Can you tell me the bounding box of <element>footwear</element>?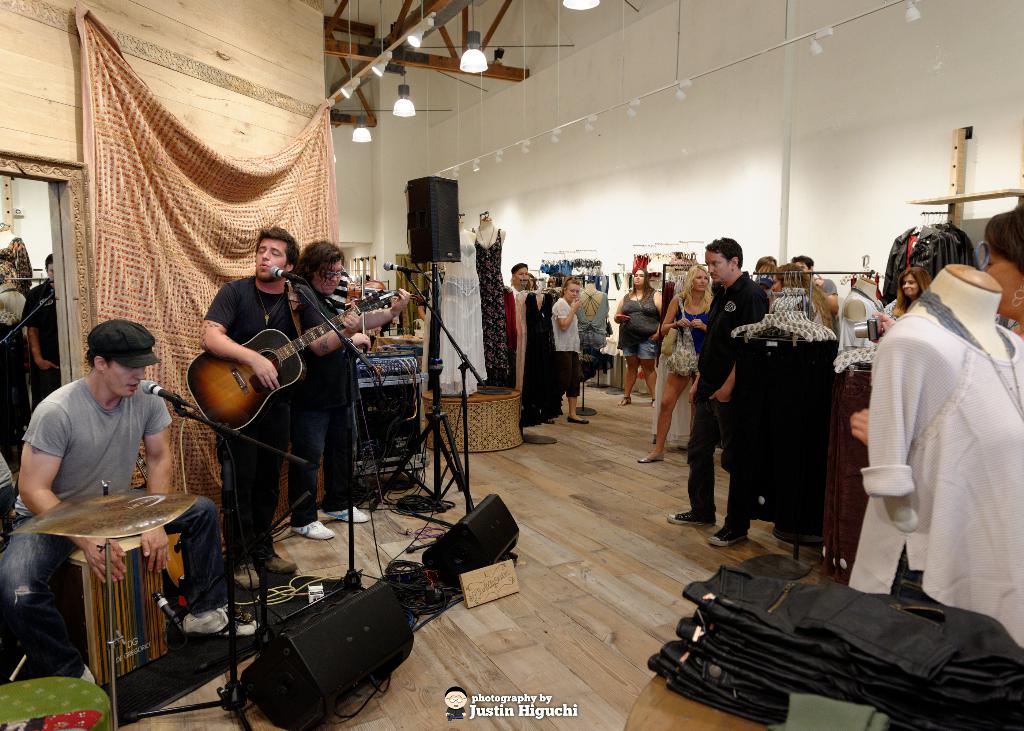
Rect(182, 607, 257, 636).
